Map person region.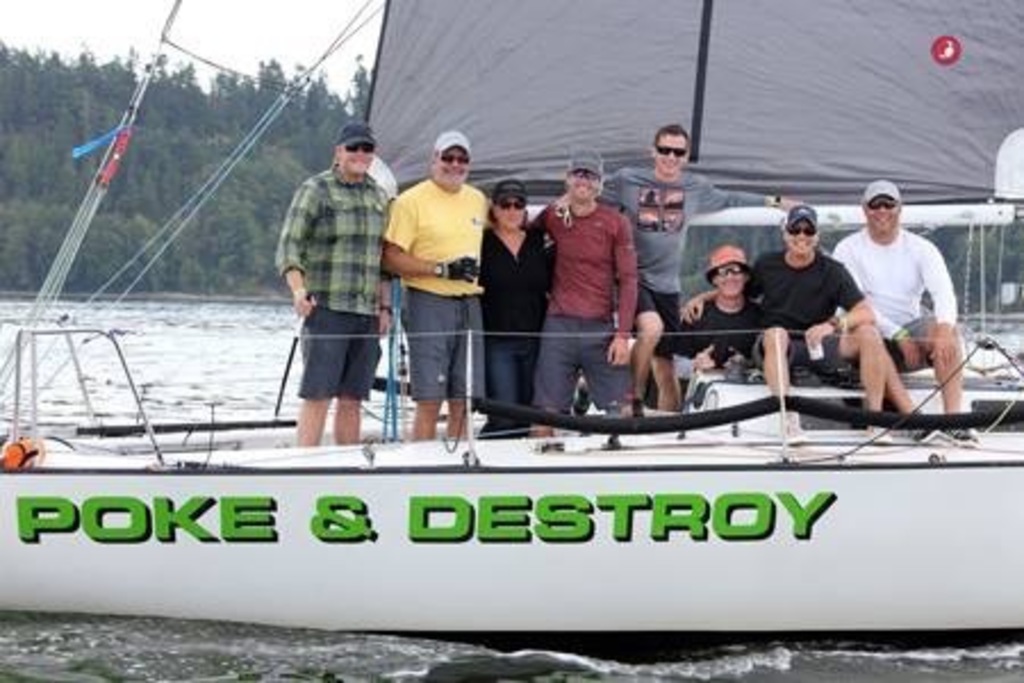
Mapped to 528 157 642 426.
